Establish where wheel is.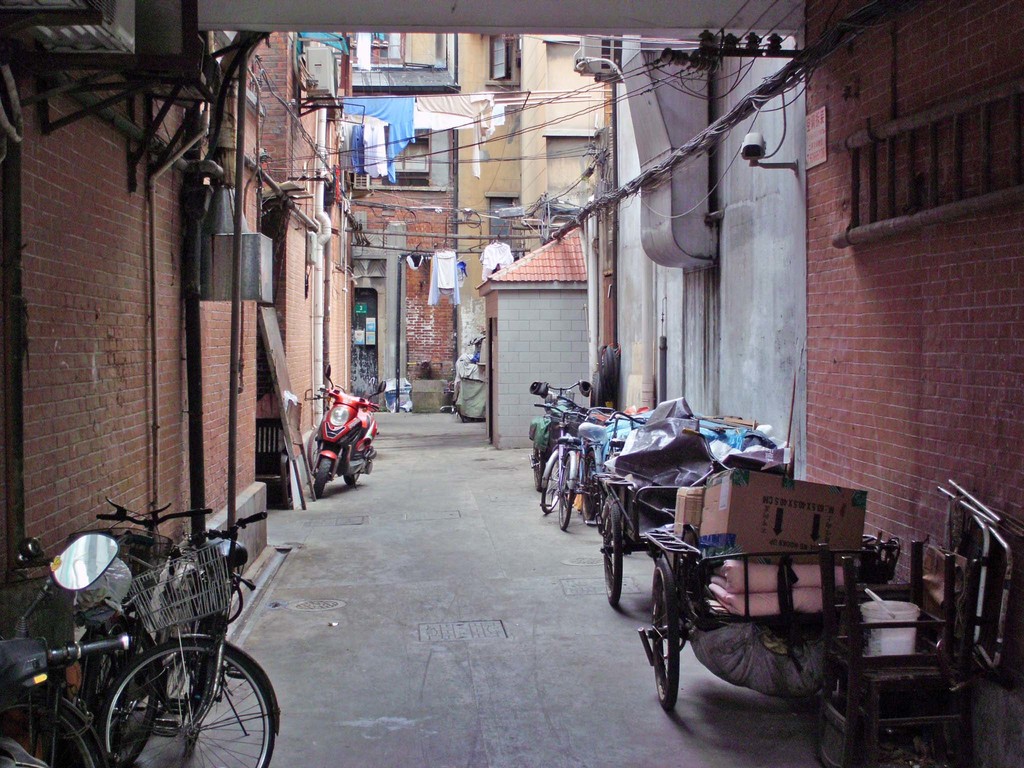
Established at region(601, 500, 624, 609).
